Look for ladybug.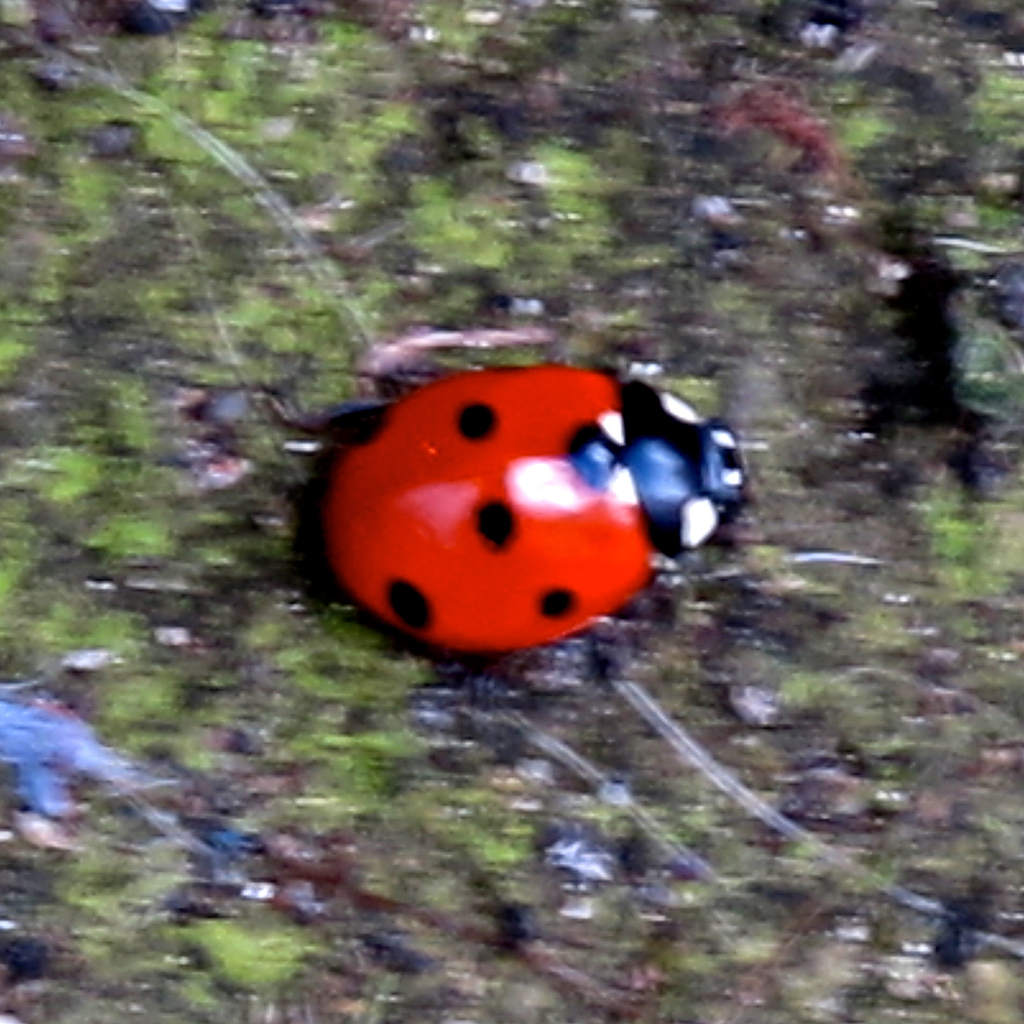
Found: 307/323/748/694.
